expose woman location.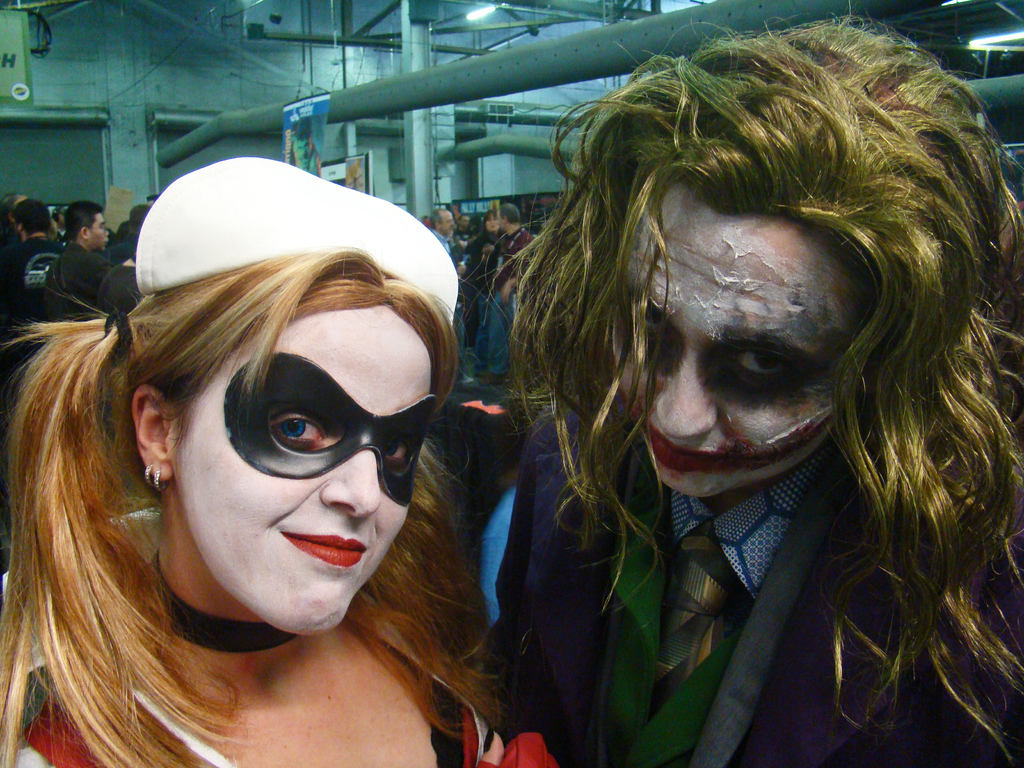
Exposed at [21, 172, 540, 767].
